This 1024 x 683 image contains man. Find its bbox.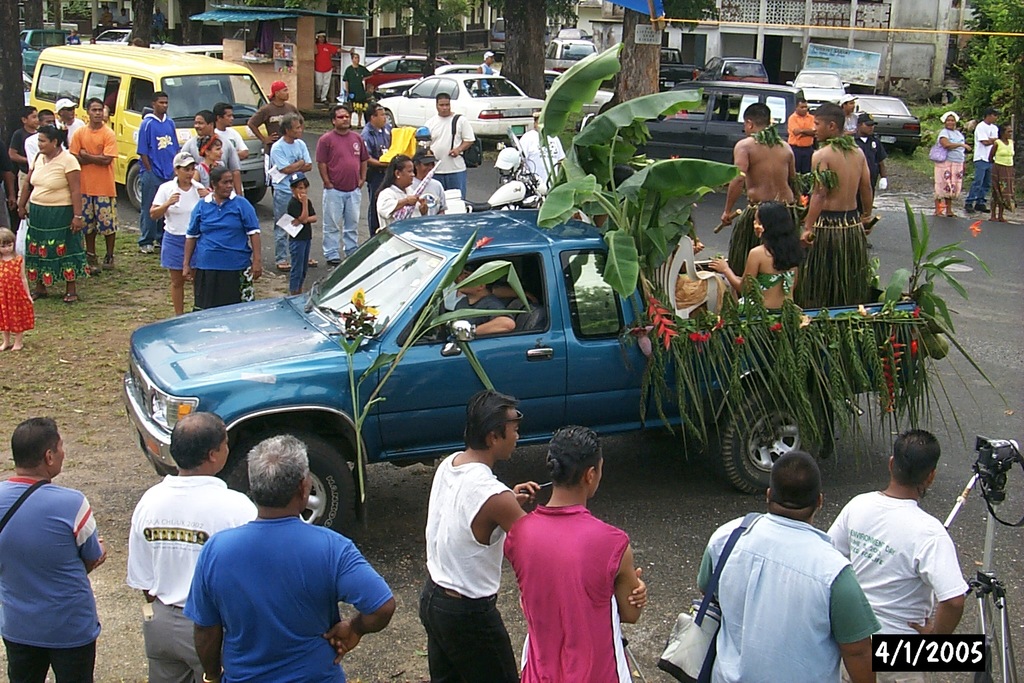
[x1=418, y1=388, x2=541, y2=682].
